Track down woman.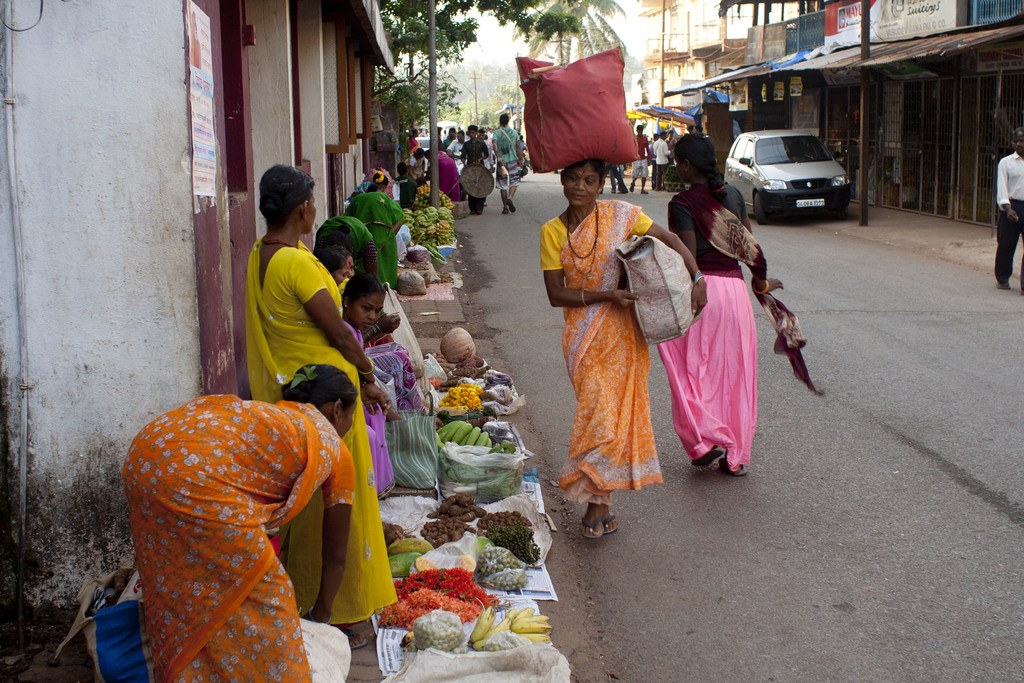
Tracked to x1=341 y1=276 x2=383 y2=501.
